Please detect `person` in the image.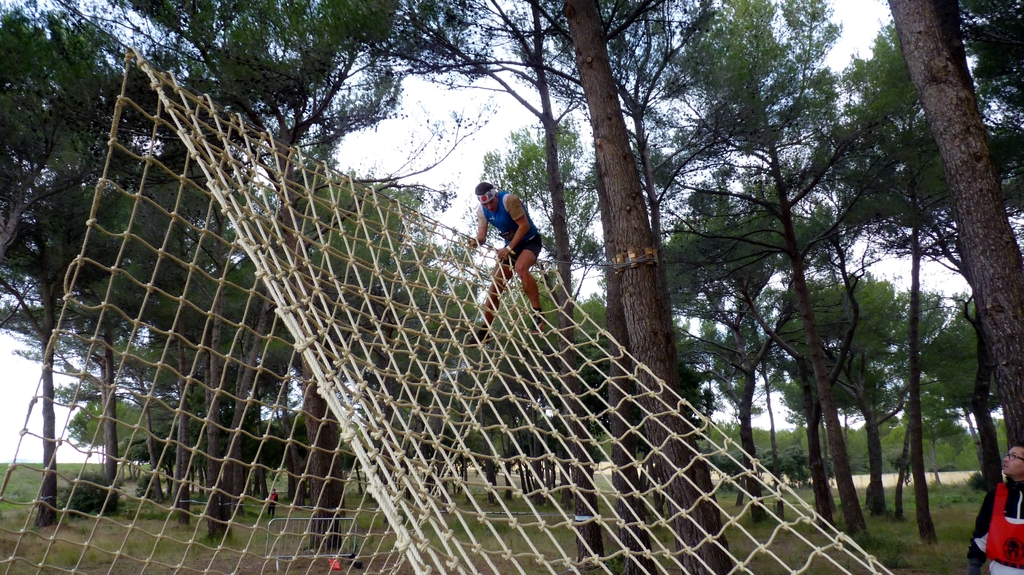
bbox=(970, 446, 1023, 574).
